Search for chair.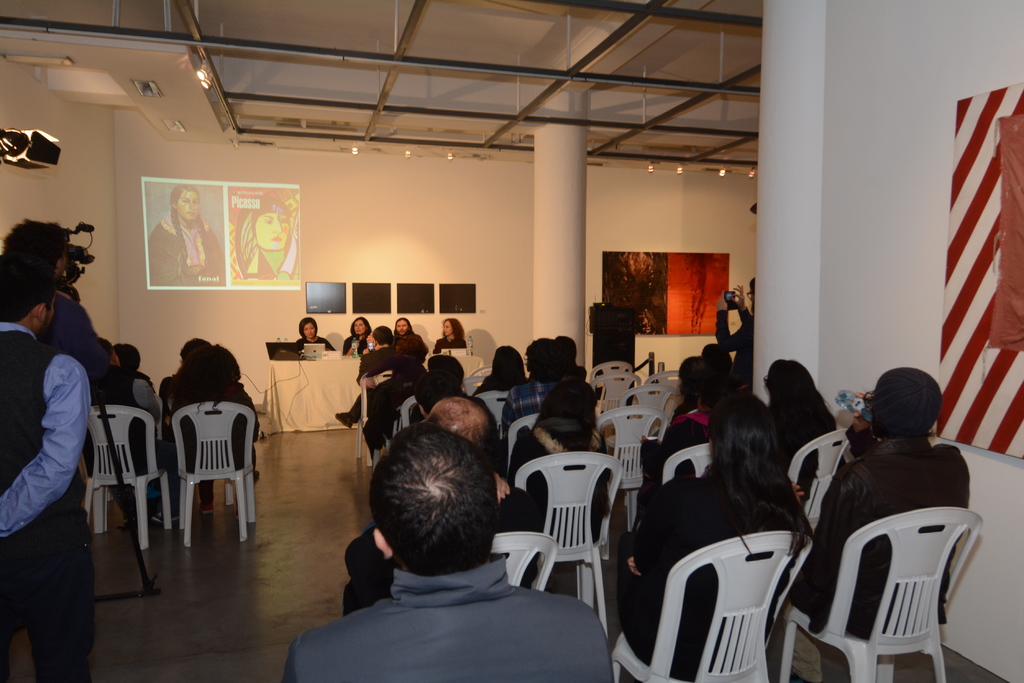
Found at <region>353, 366, 395, 467</region>.
